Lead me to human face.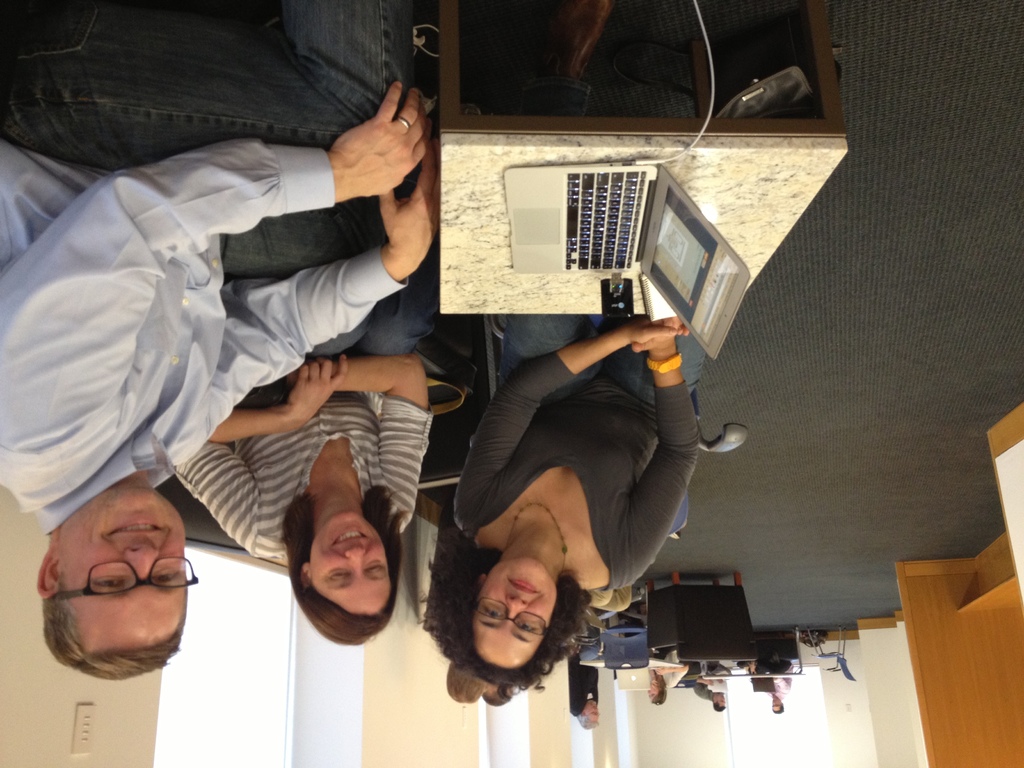
Lead to locate(472, 558, 555, 675).
